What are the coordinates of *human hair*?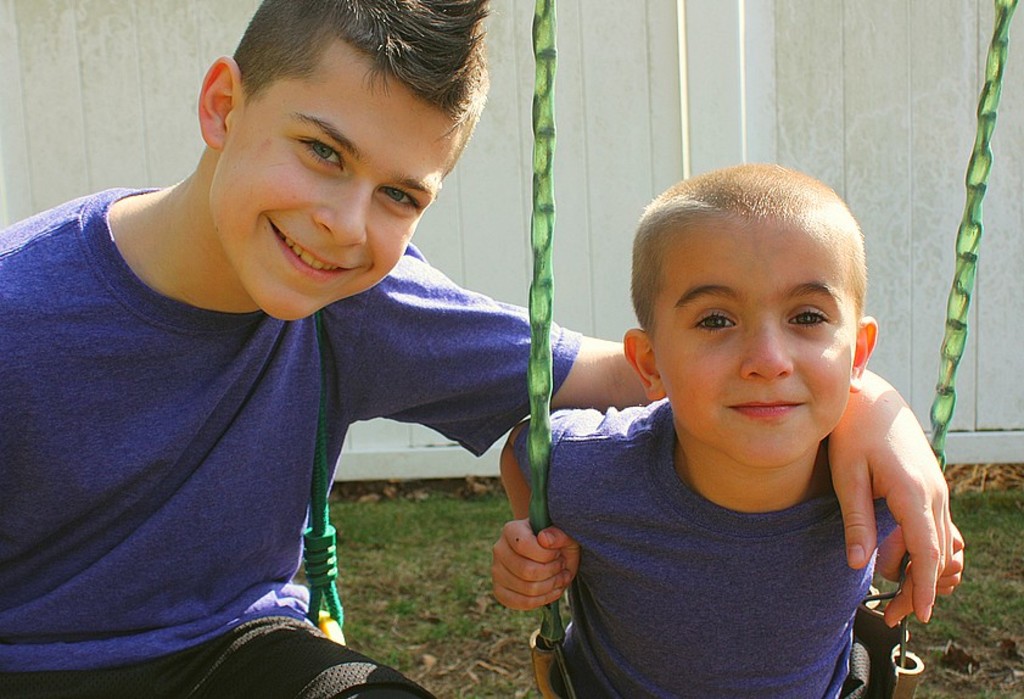
[x1=231, y1=0, x2=489, y2=186].
